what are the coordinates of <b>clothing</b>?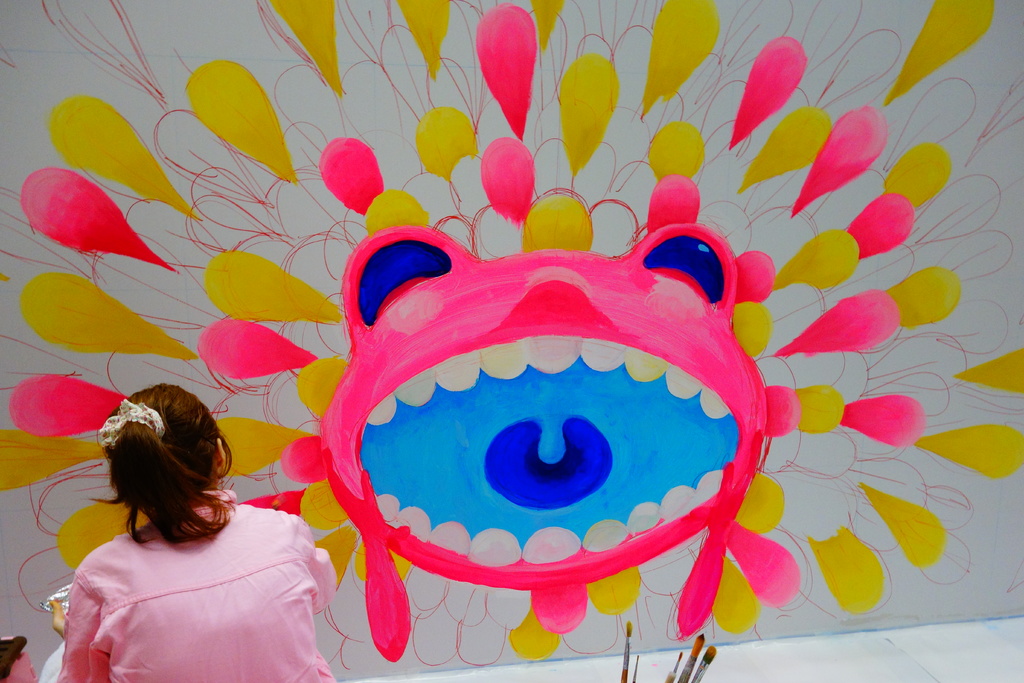
box(60, 498, 330, 666).
